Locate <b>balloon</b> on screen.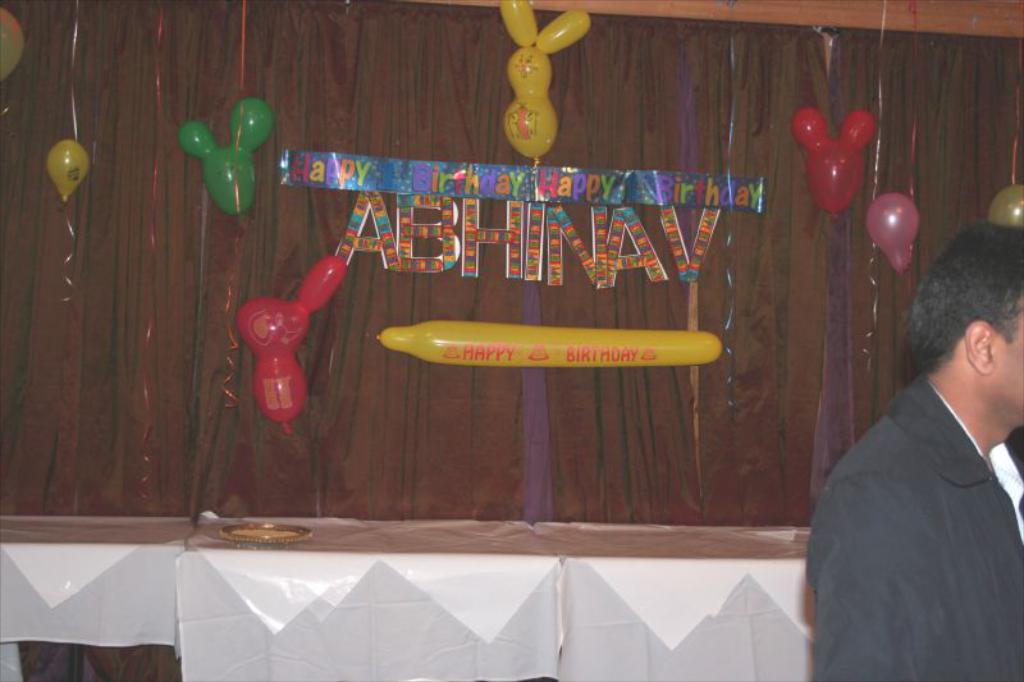
On screen at 991:183:1023:232.
